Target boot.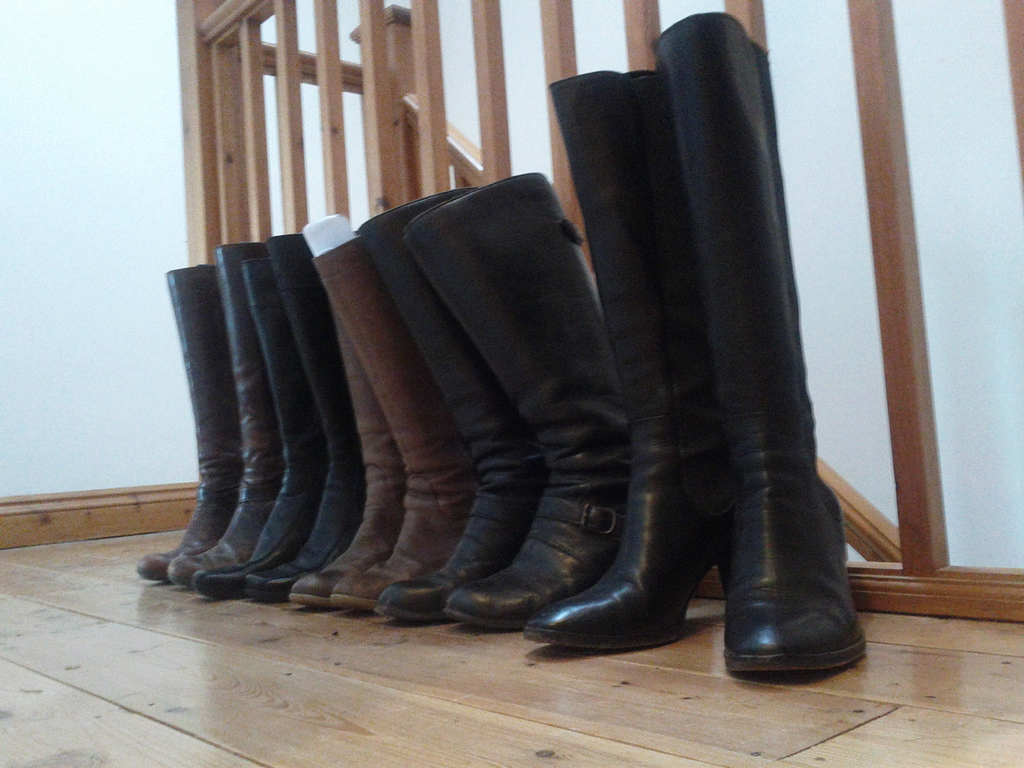
Target region: 652, 15, 865, 671.
